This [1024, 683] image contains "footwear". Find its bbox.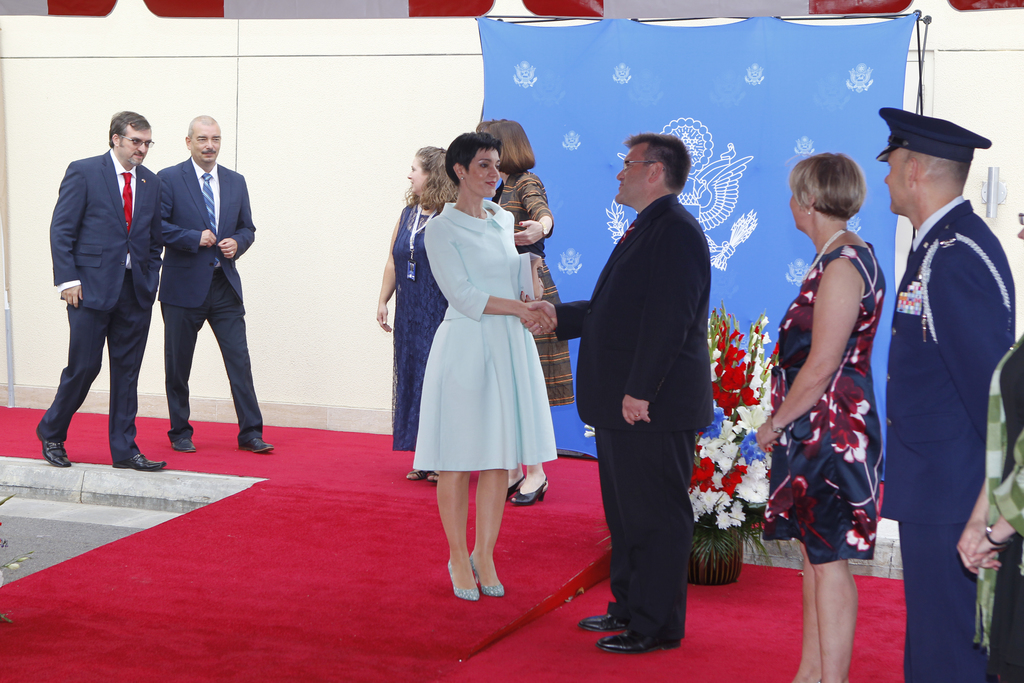
rect(449, 558, 477, 600).
